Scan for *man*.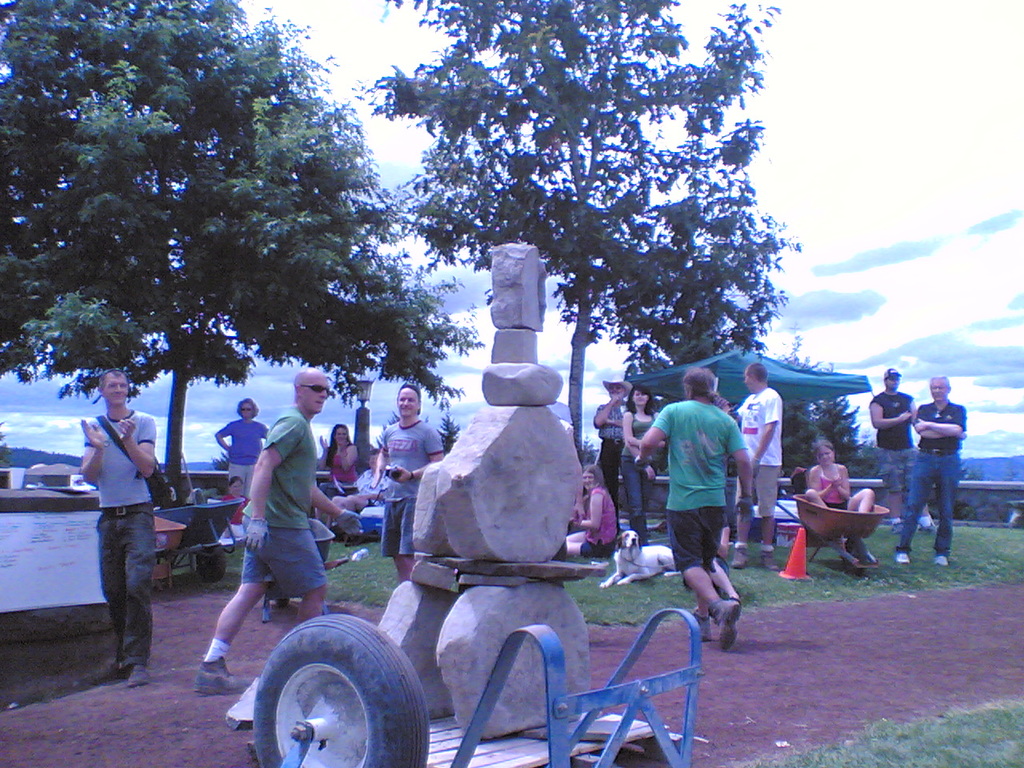
Scan result: Rect(730, 364, 784, 566).
